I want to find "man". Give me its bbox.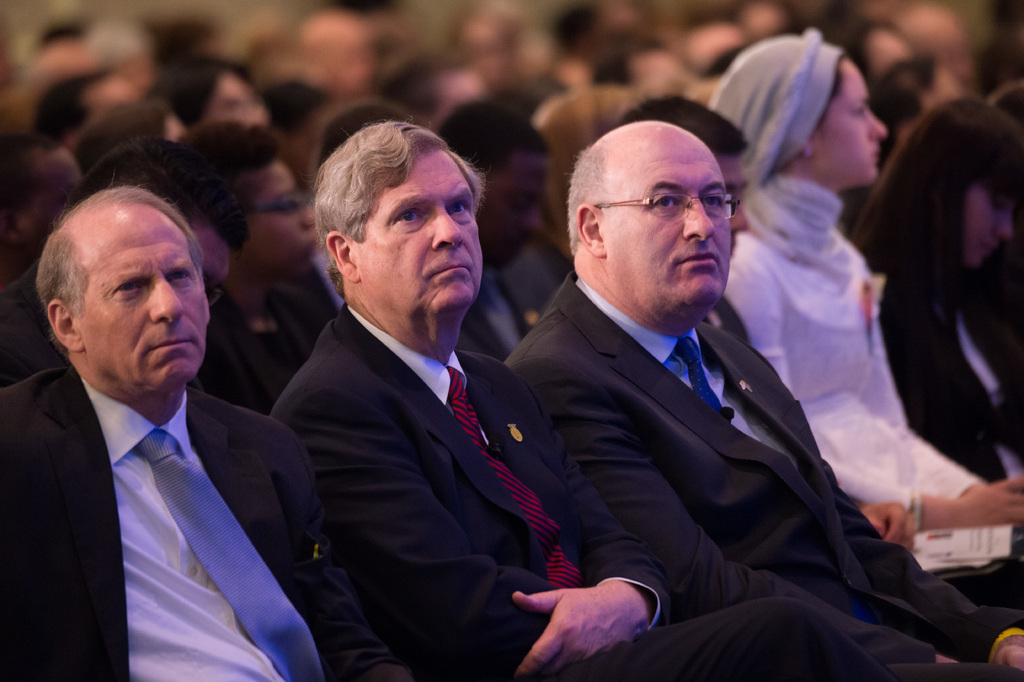
250:130:611:661.
